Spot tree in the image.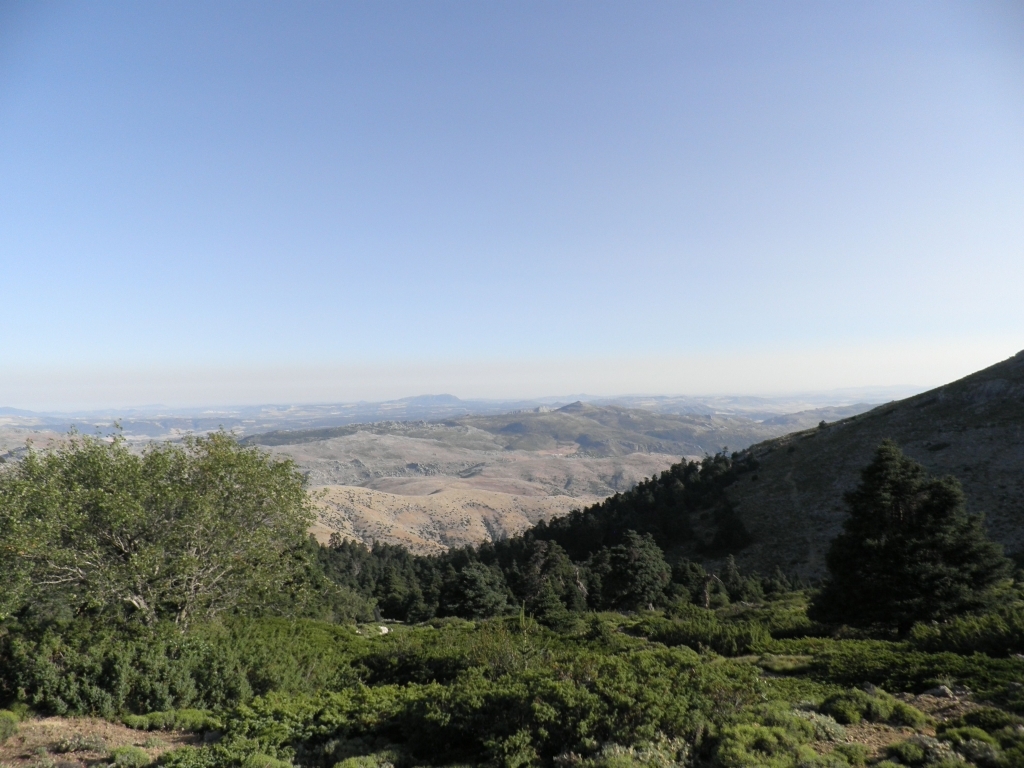
tree found at <box>796,437,1023,638</box>.
